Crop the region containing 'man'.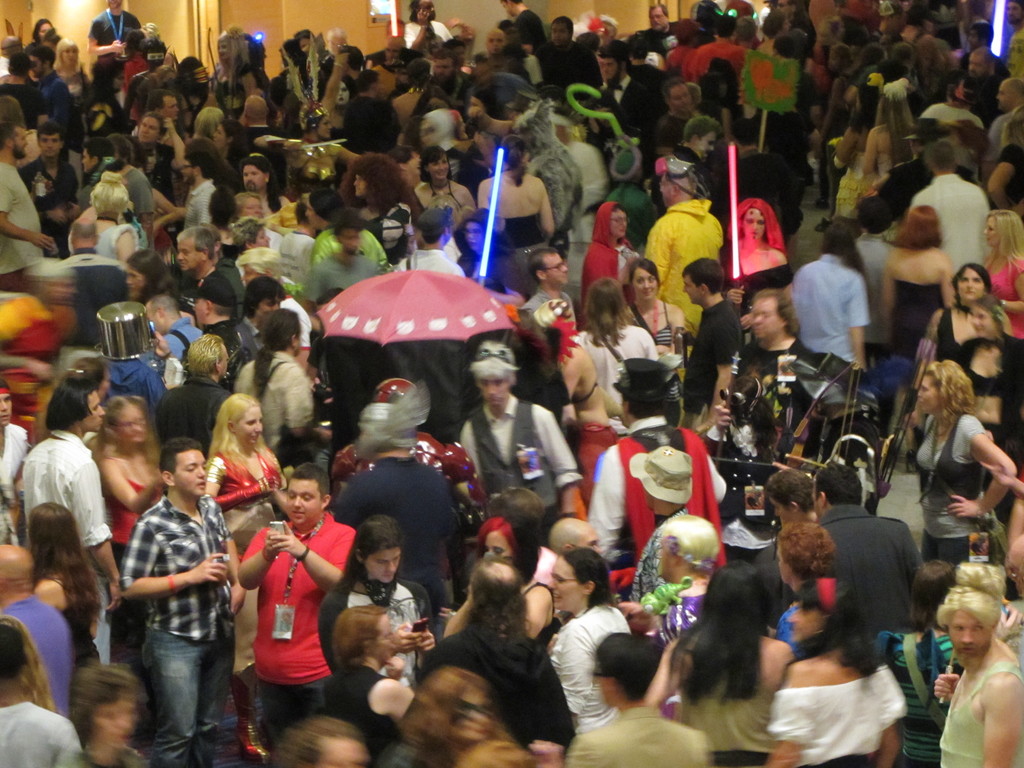
Crop region: Rect(19, 380, 122, 663).
